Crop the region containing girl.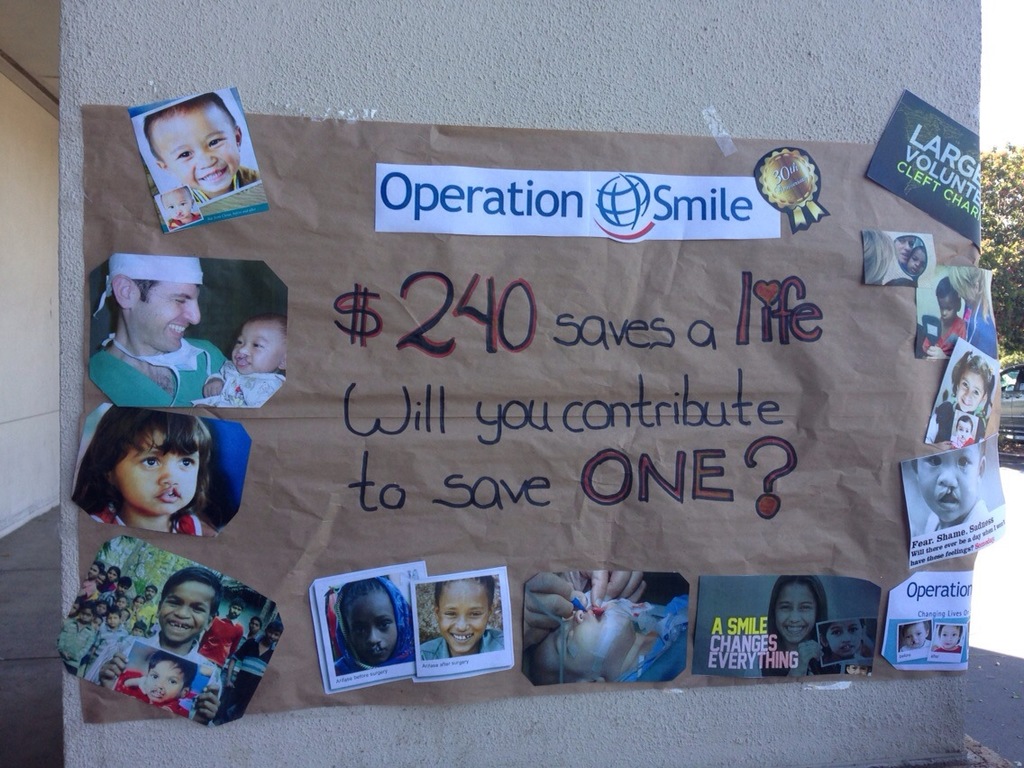
Crop region: bbox(927, 352, 995, 442).
